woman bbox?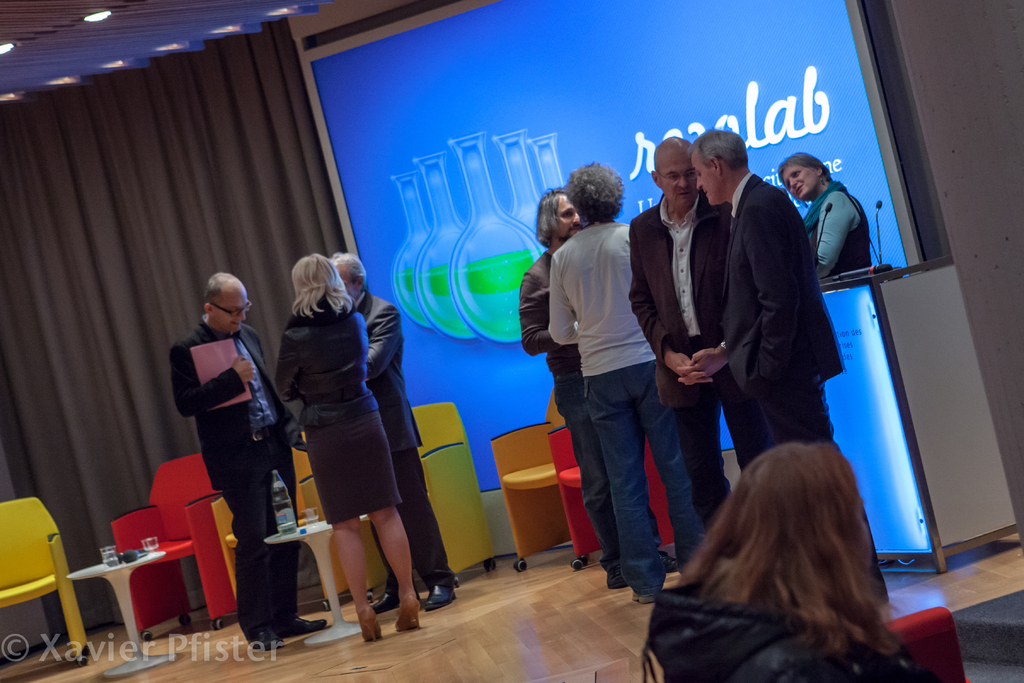
Rect(262, 229, 417, 637)
